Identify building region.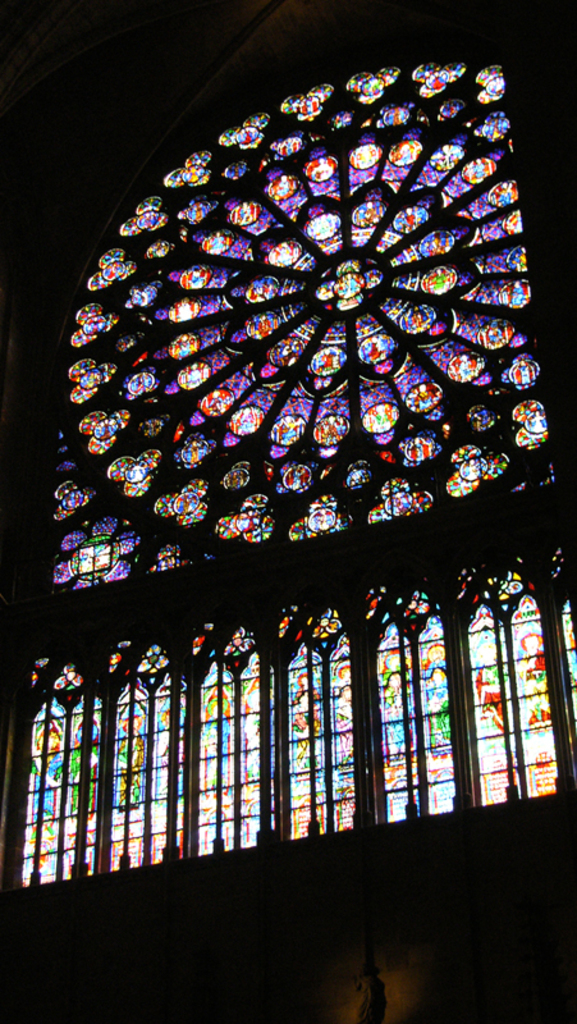
Region: 0 0 576 1023.
